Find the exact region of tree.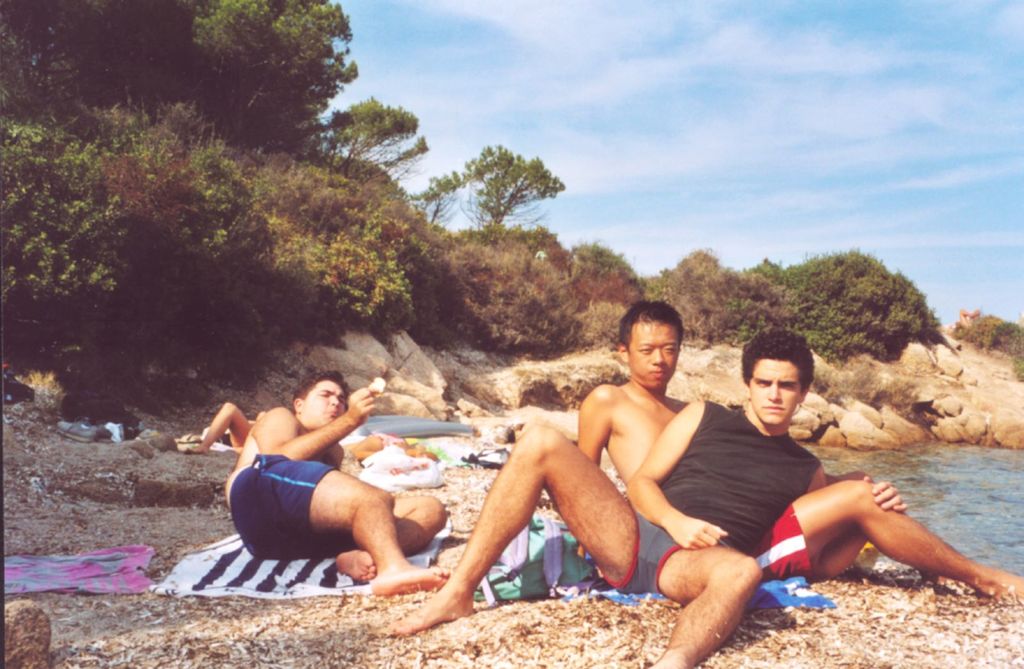
Exact region: {"x1": 659, "y1": 244, "x2": 786, "y2": 349}.
